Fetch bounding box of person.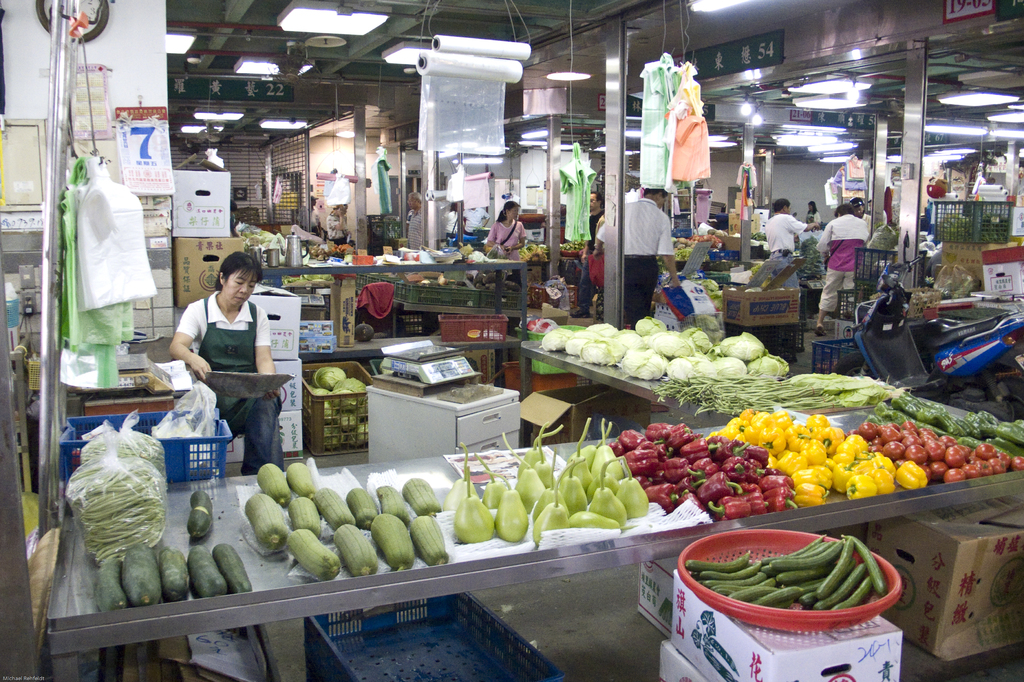
Bbox: bbox=(806, 200, 827, 231).
